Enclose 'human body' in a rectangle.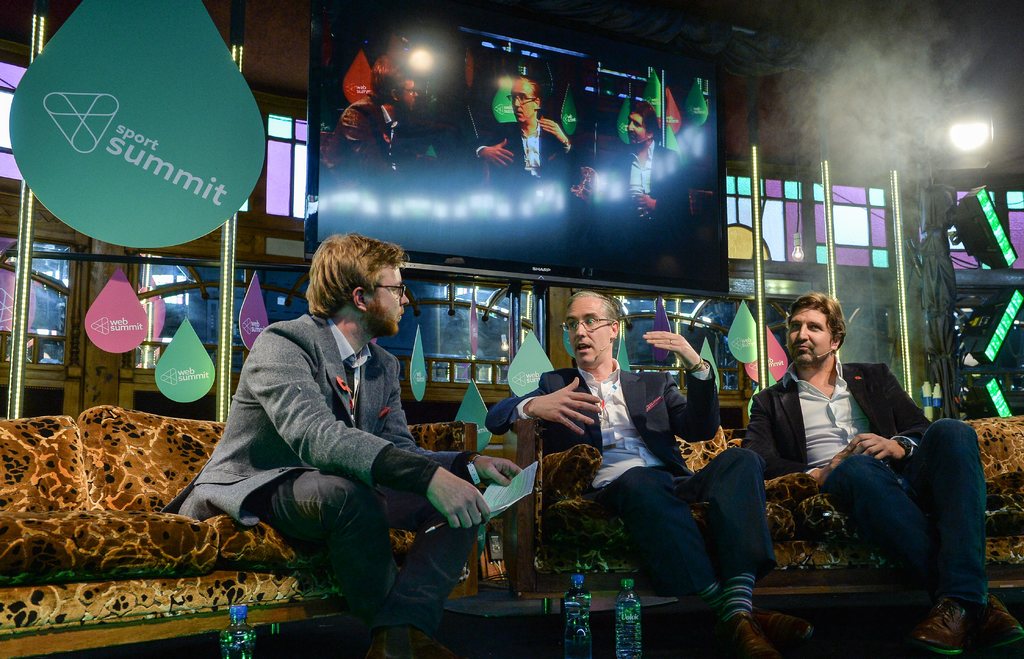
[left=335, top=56, right=420, bottom=188].
